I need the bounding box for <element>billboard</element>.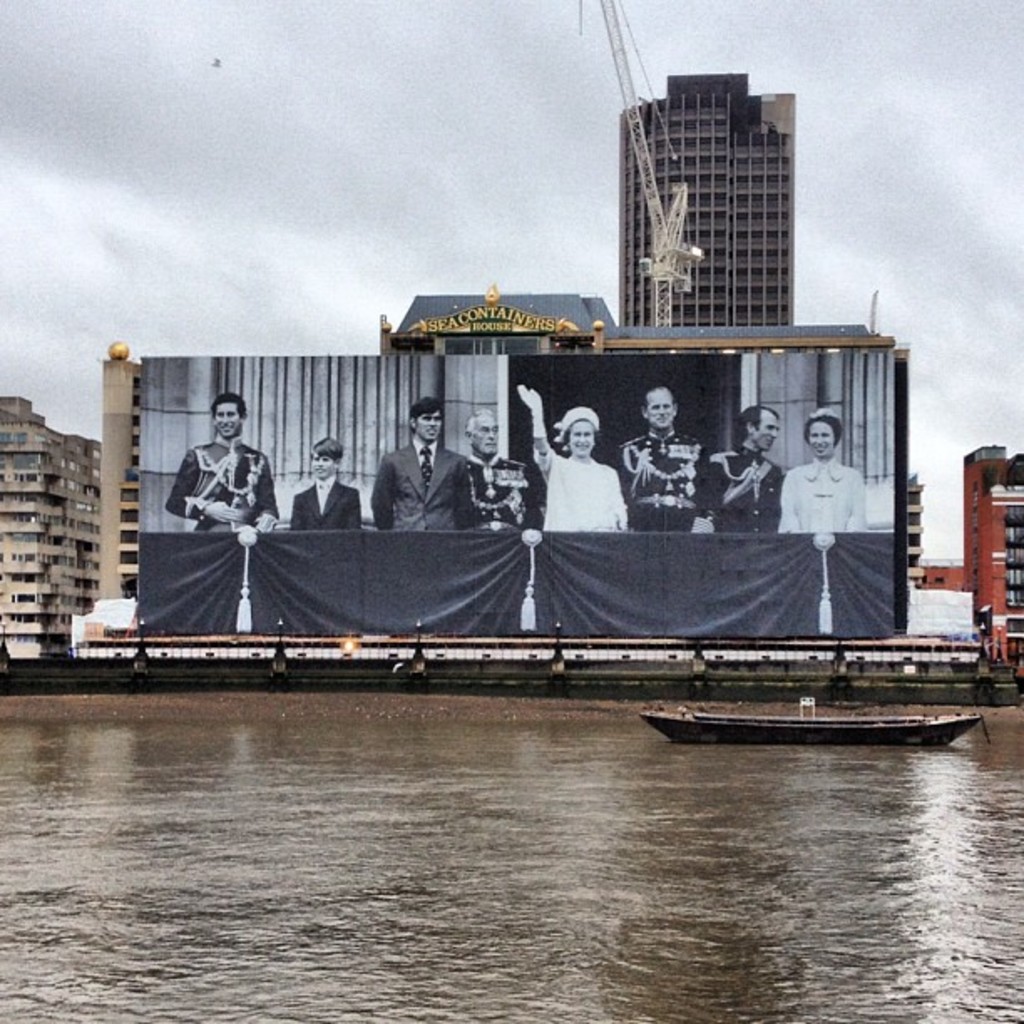
Here it is: x1=134 y1=353 x2=904 y2=527.
